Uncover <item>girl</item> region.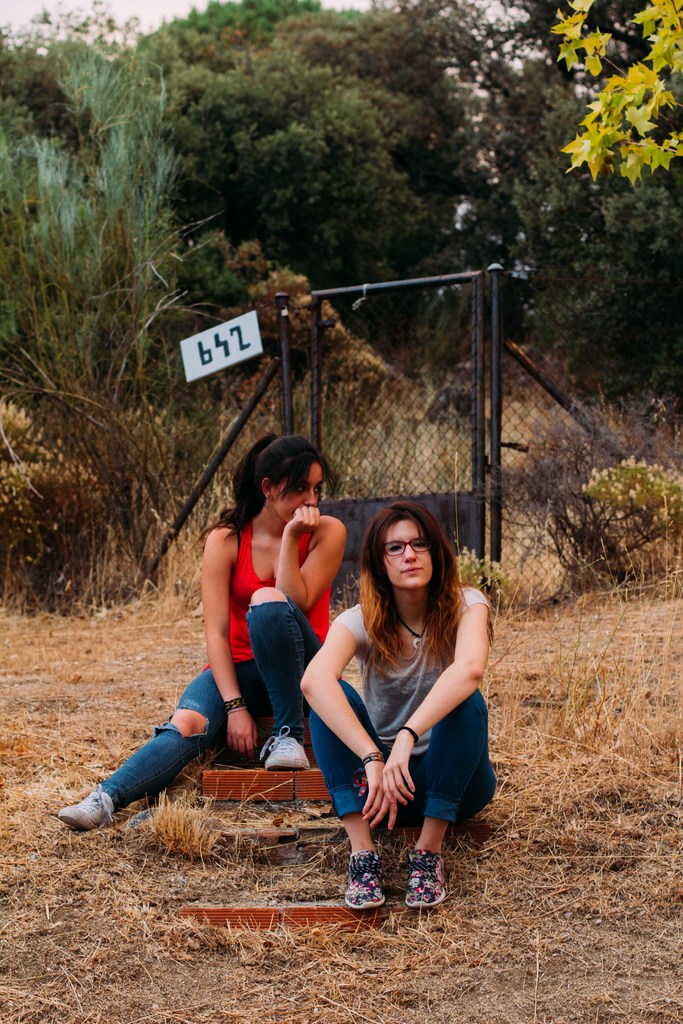
Uncovered: <region>61, 436, 344, 840</region>.
